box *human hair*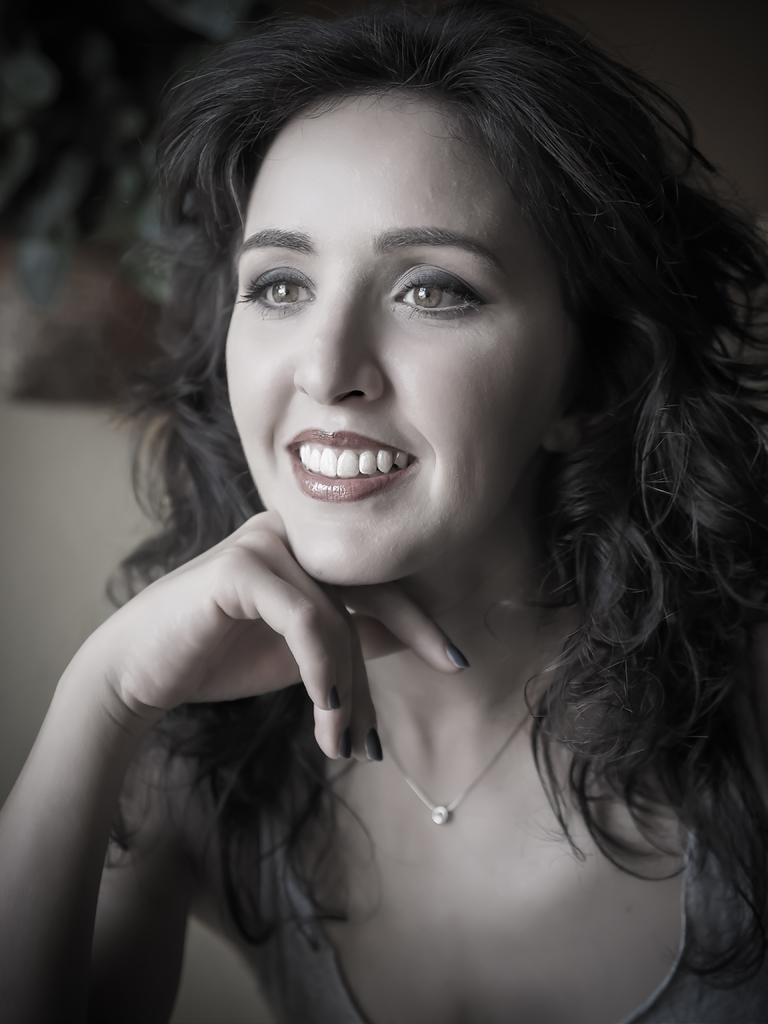
x1=115, y1=1, x2=719, y2=780
